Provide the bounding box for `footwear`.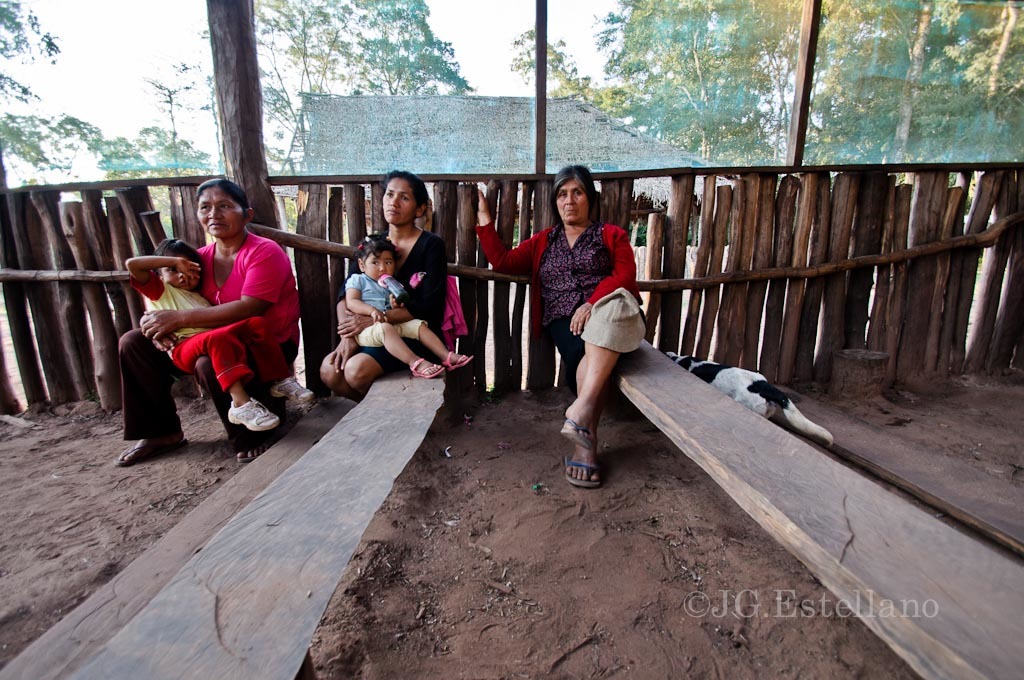
113,438,186,464.
